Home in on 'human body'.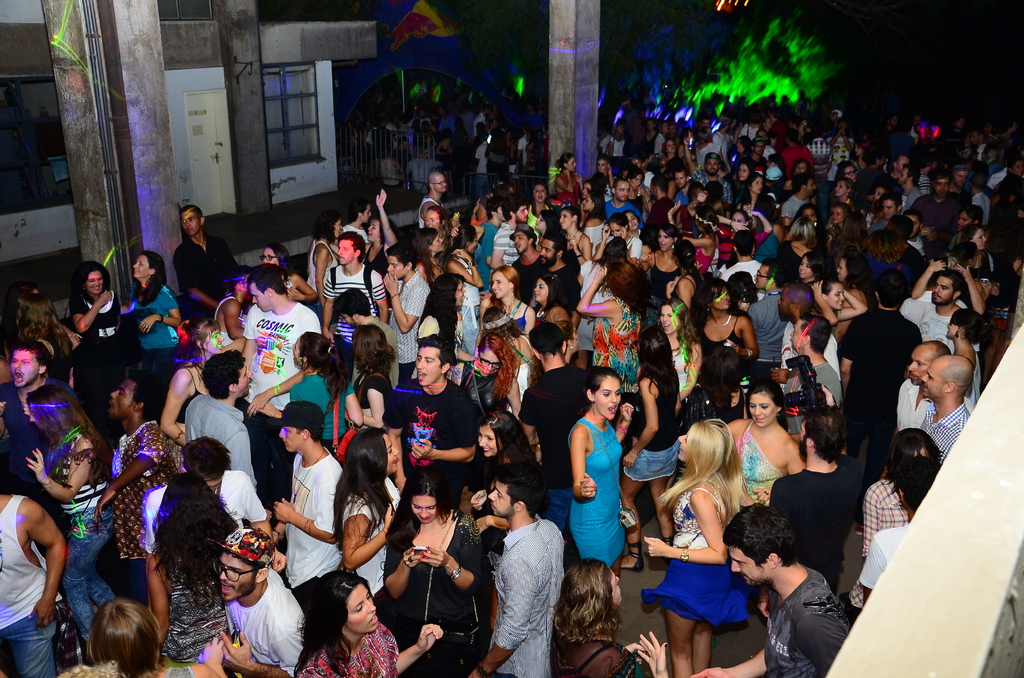
Homed in at rect(984, 198, 1021, 382).
